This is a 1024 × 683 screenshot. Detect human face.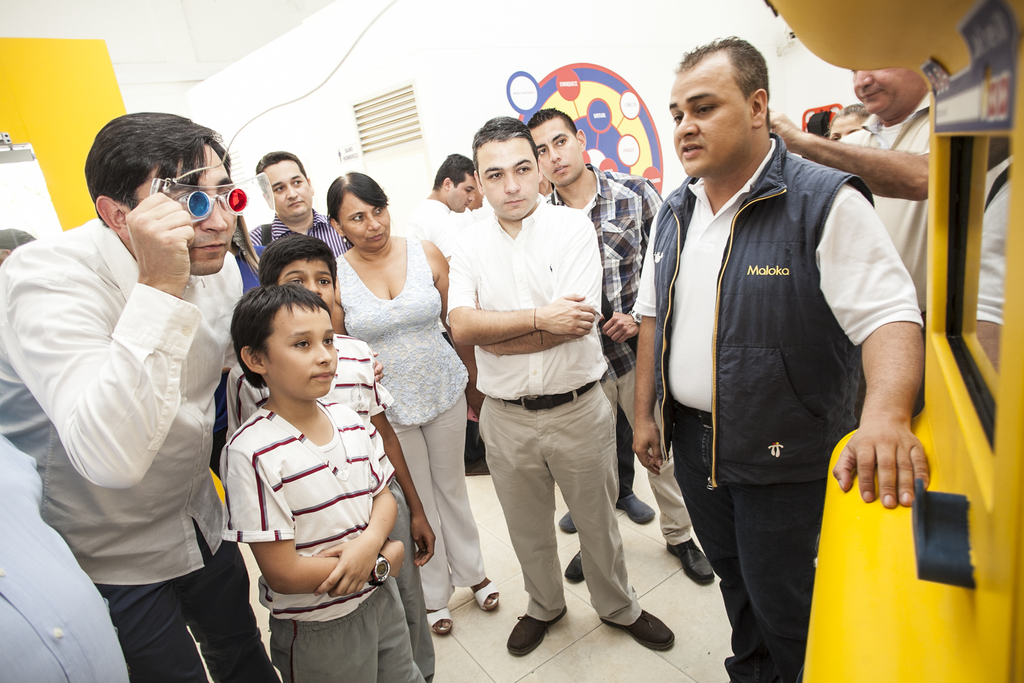
select_region(532, 115, 586, 185).
